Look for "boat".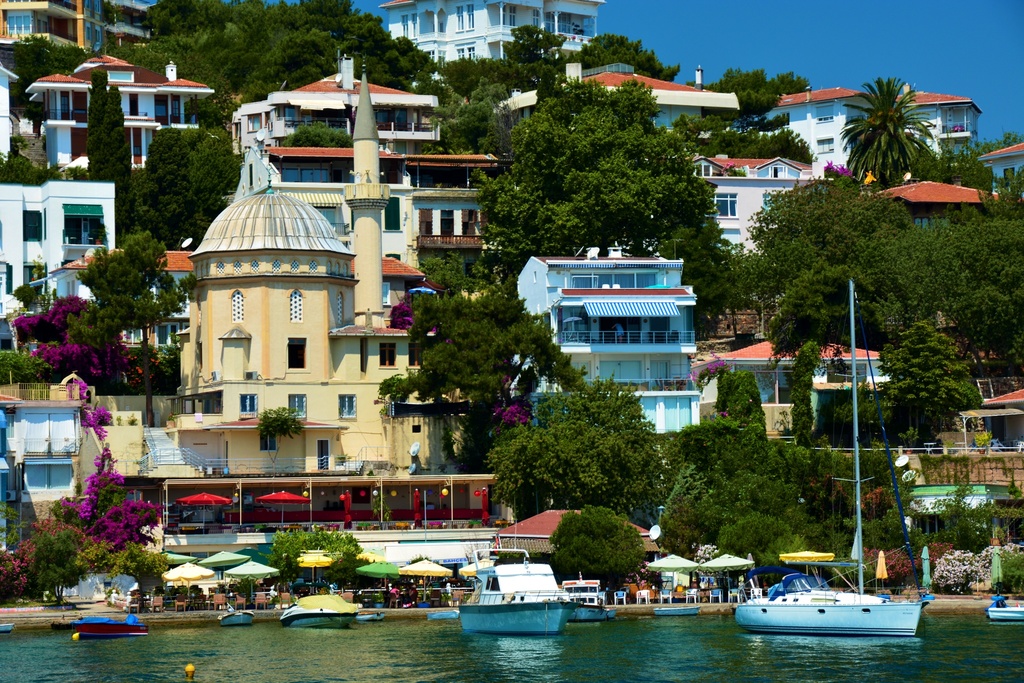
Found: BBox(463, 552, 577, 636).
